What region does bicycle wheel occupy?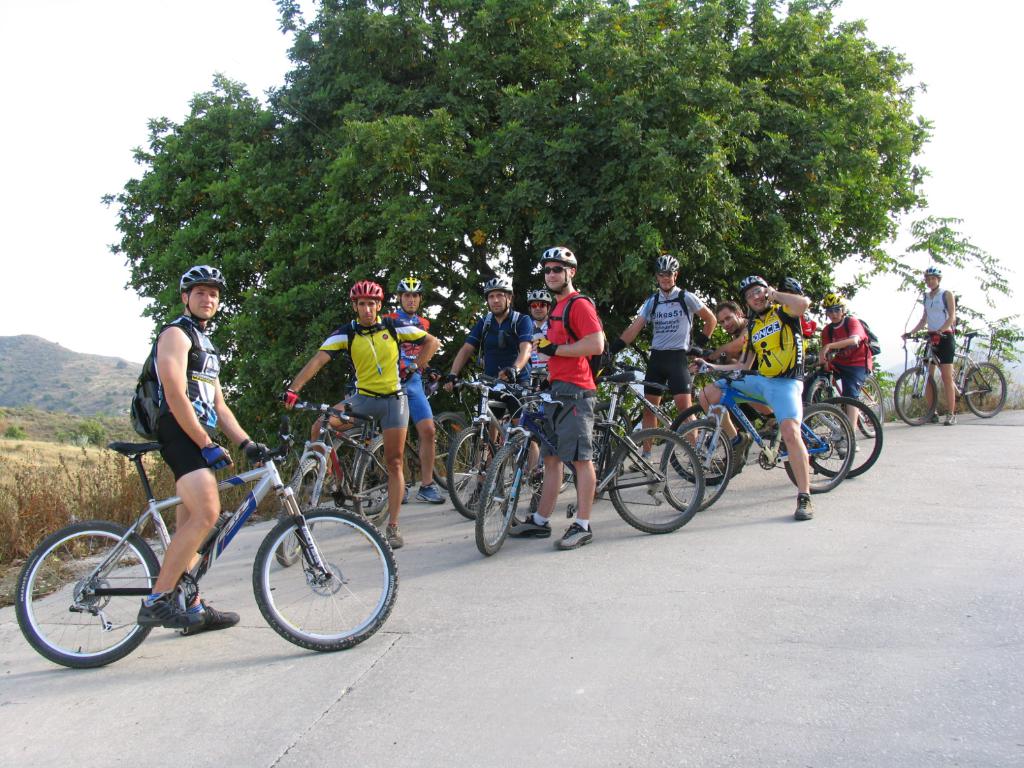
detection(800, 394, 888, 475).
